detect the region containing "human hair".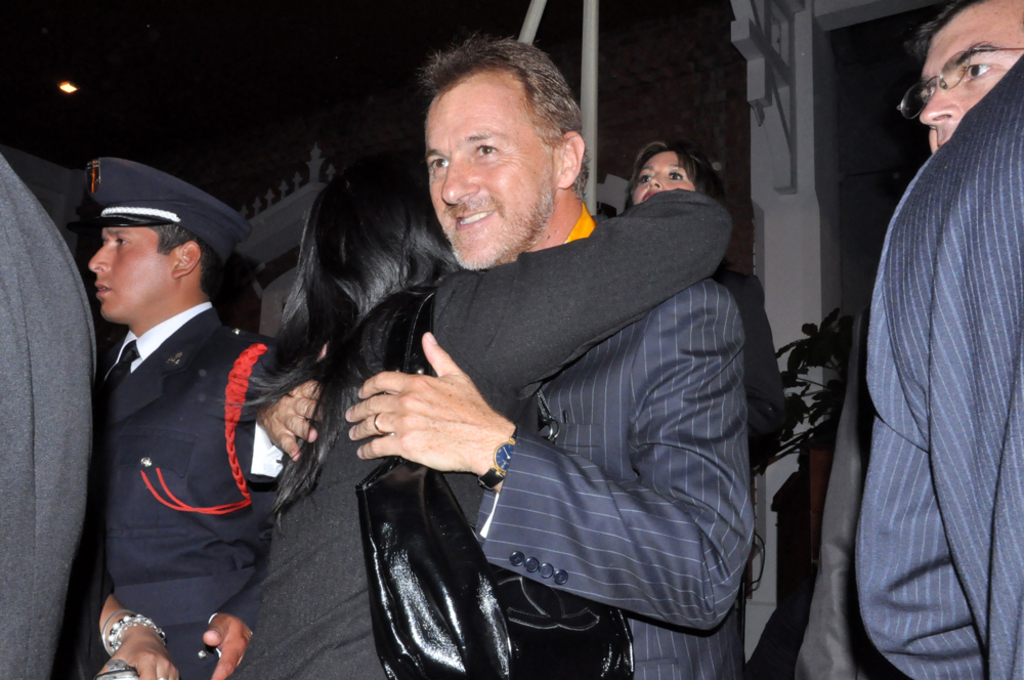
<bbox>401, 38, 573, 204</bbox>.
